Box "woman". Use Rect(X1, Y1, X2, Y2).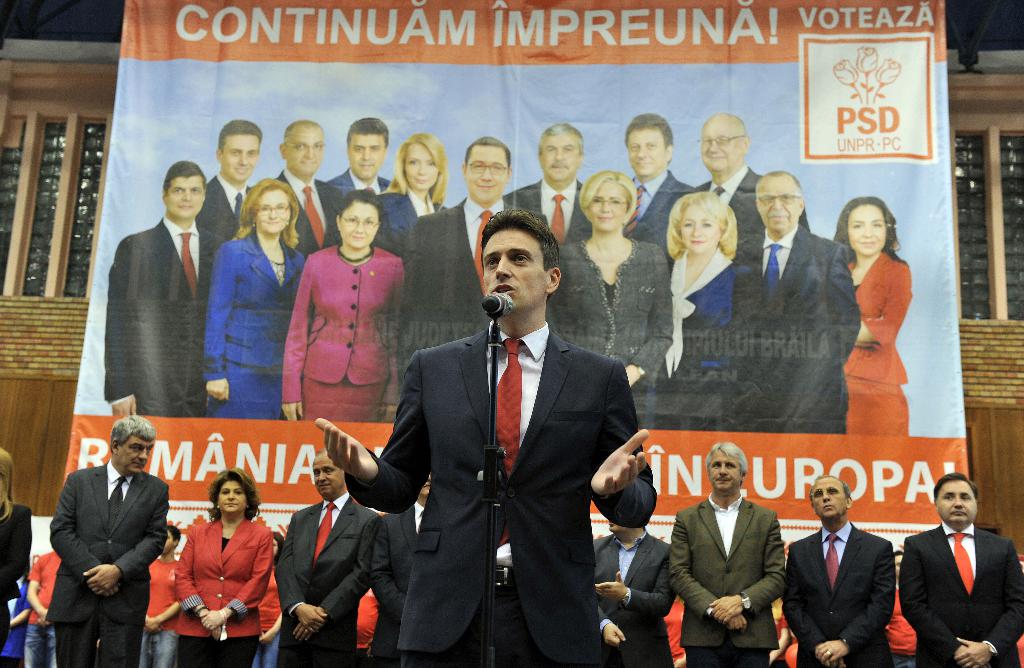
Rect(661, 190, 745, 434).
